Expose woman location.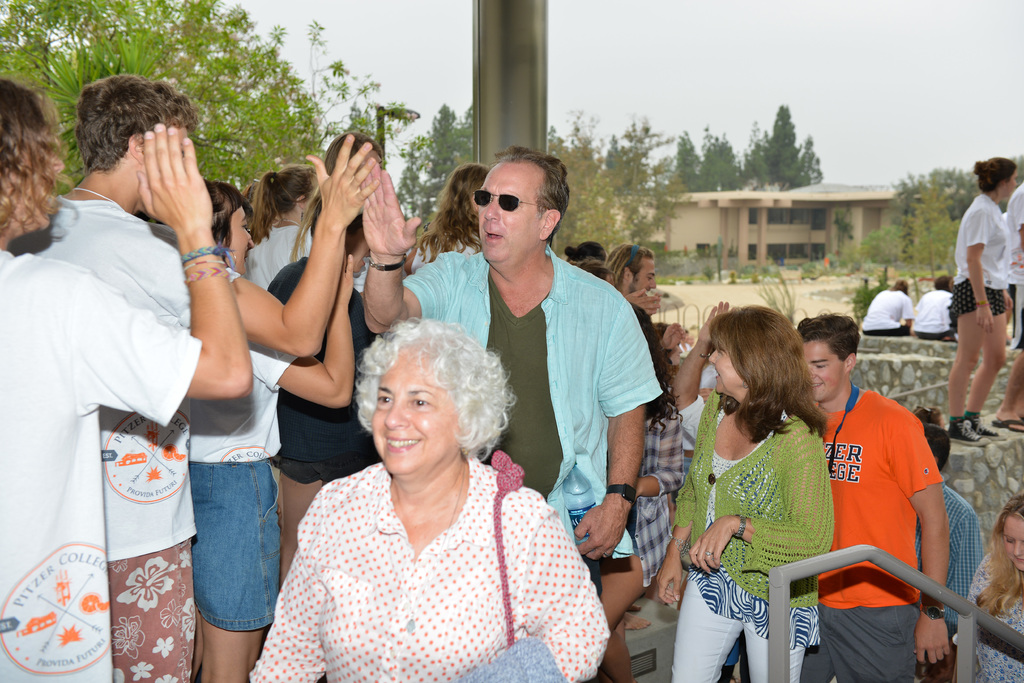
Exposed at bbox=(954, 494, 1023, 682).
